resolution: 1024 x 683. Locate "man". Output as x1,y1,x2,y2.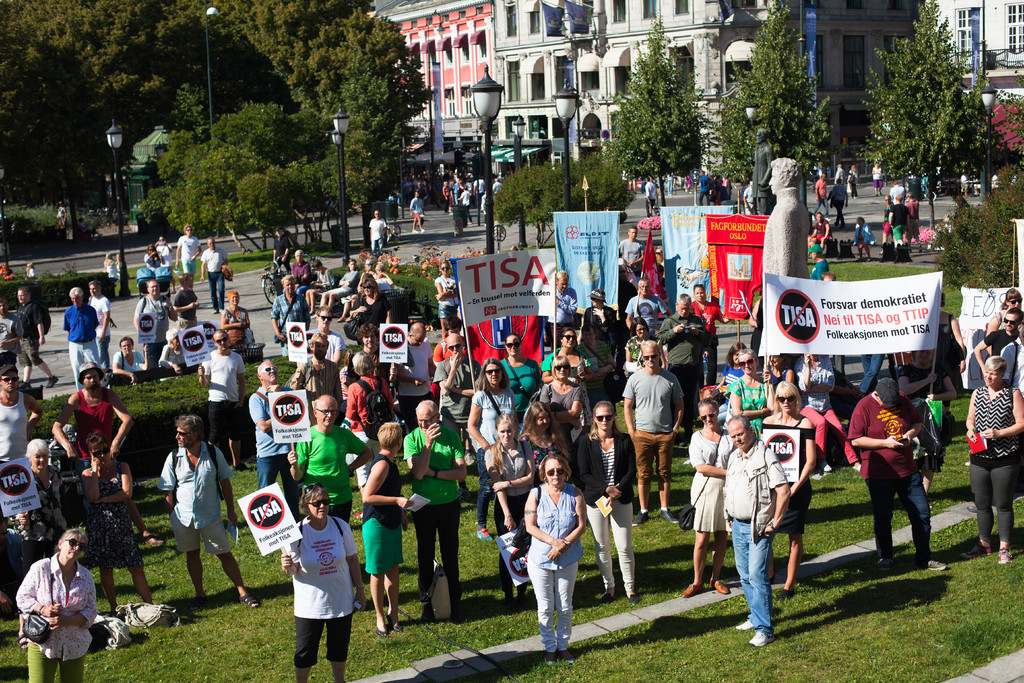
628,274,669,331.
